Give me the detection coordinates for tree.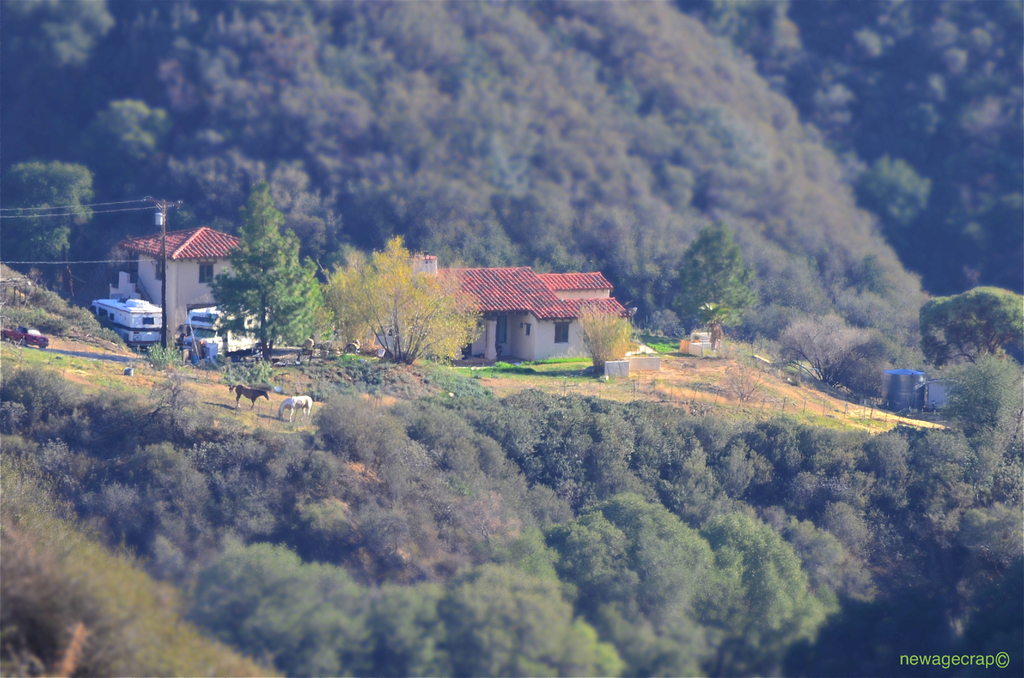
655,223,764,341.
